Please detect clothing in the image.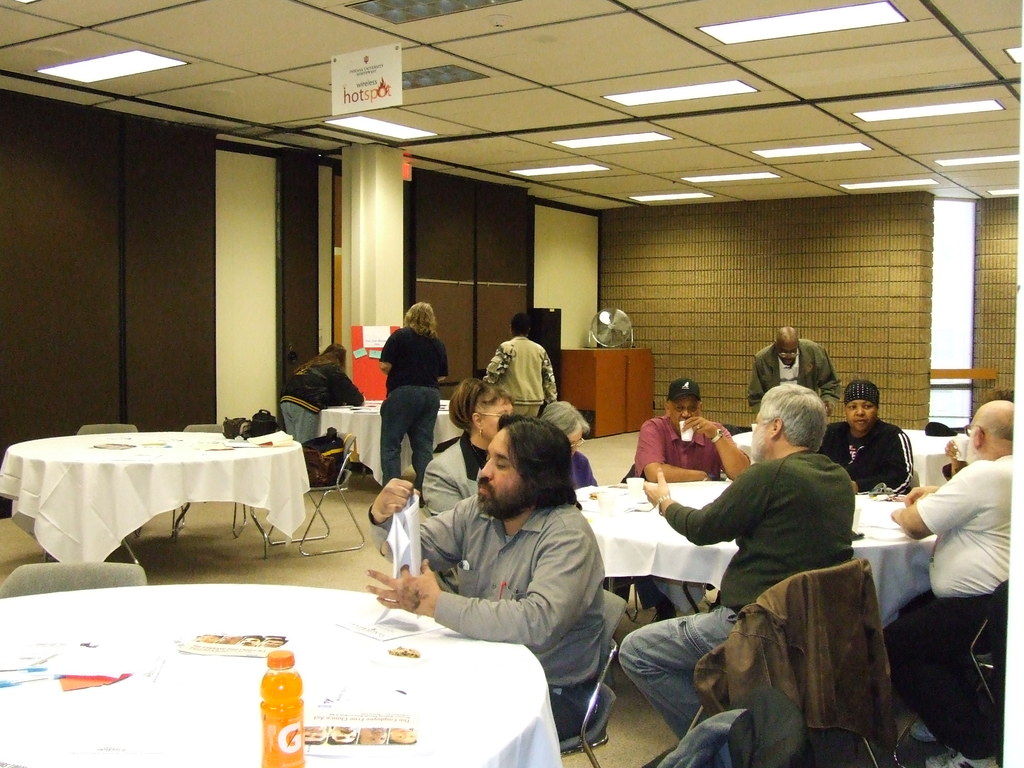
locate(360, 481, 604, 733).
